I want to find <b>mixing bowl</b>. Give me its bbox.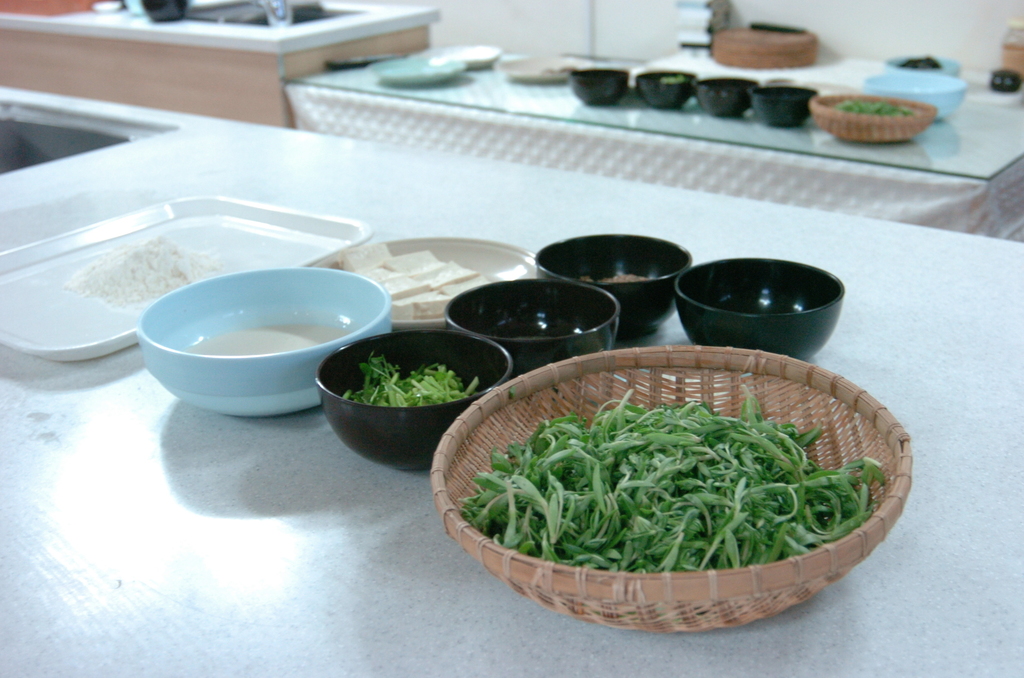
(566, 65, 630, 108).
